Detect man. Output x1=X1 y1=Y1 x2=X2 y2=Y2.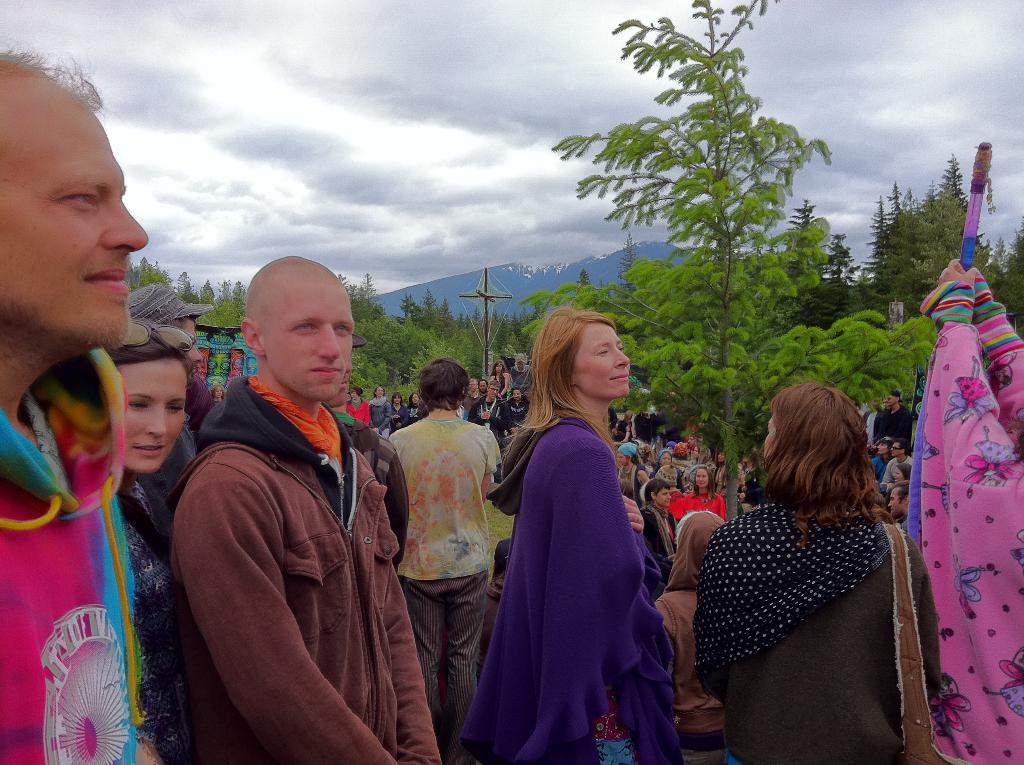
x1=467 y1=382 x2=509 y2=483.
